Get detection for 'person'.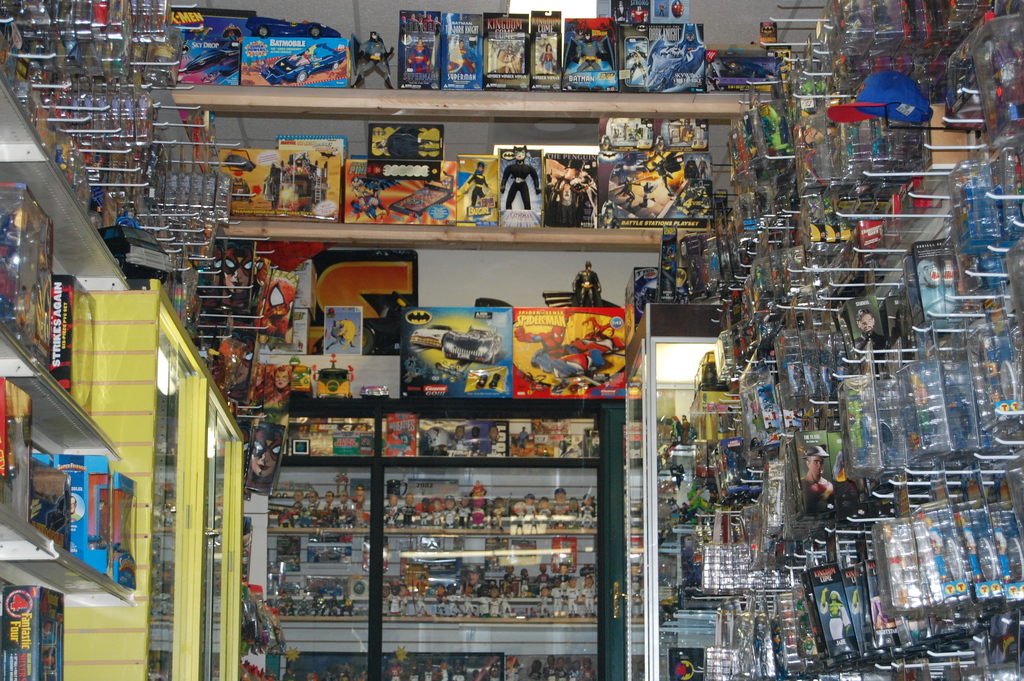
Detection: 797, 445, 836, 515.
